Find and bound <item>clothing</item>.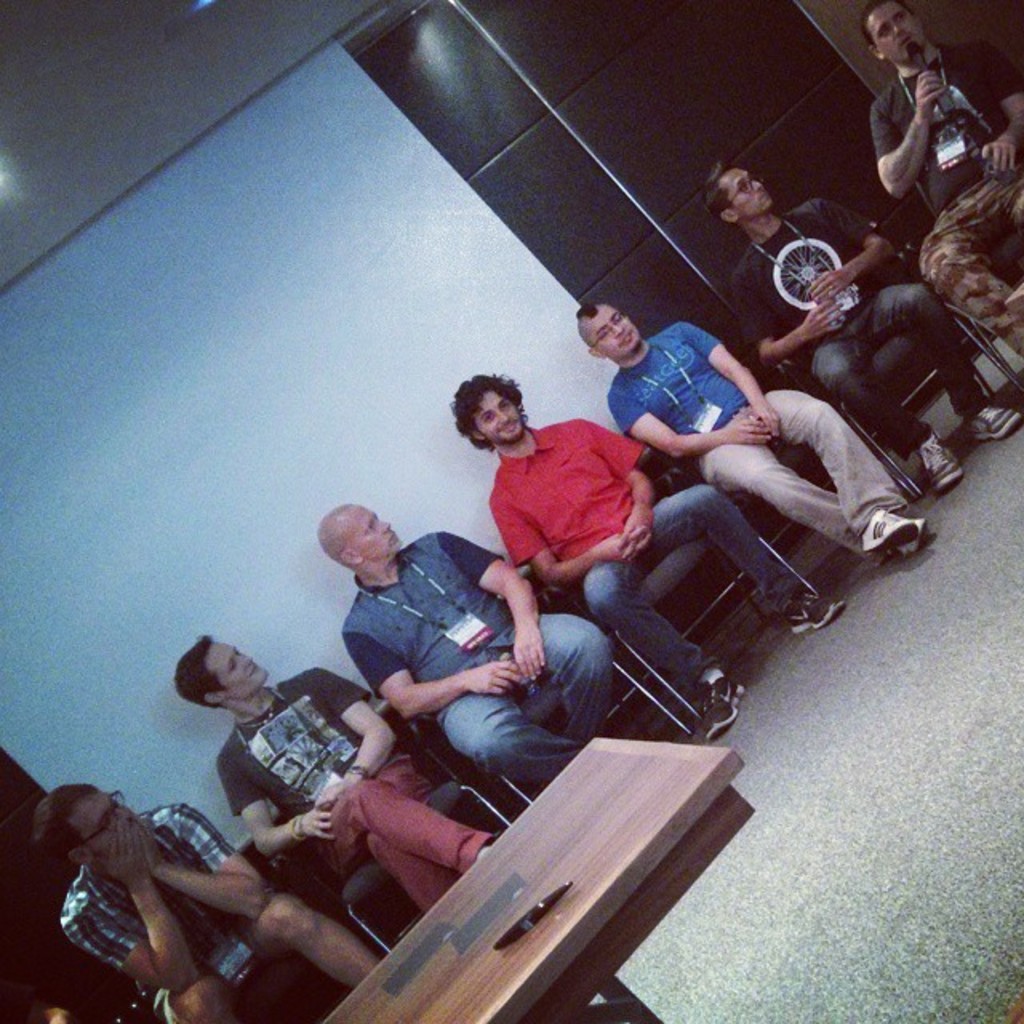
Bound: 66,797,280,1022.
